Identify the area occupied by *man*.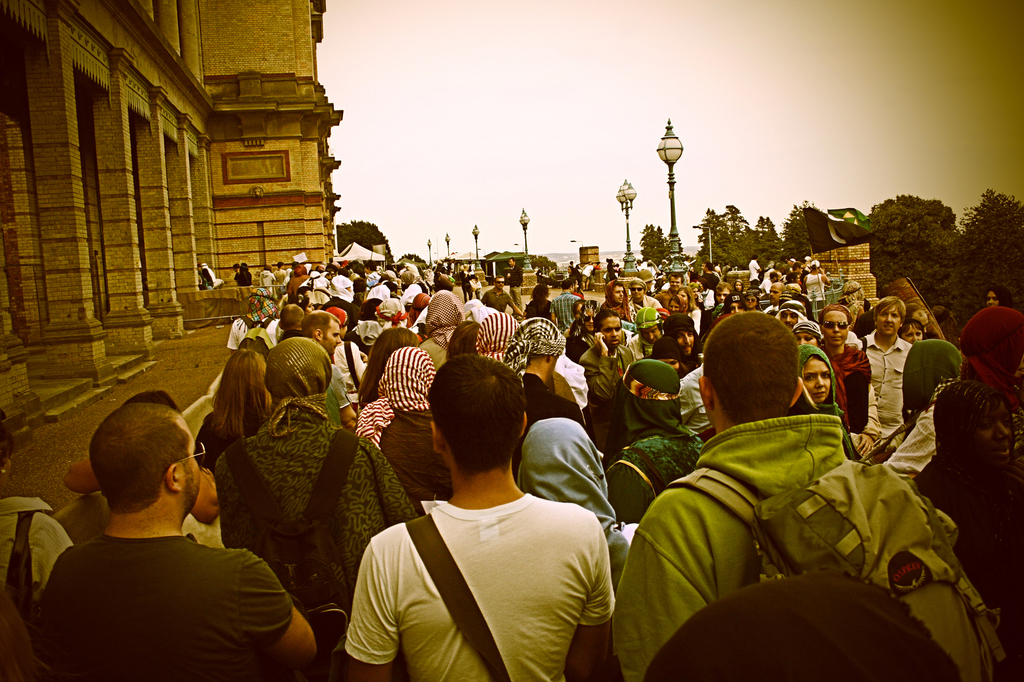
Area: [x1=773, y1=300, x2=810, y2=328].
